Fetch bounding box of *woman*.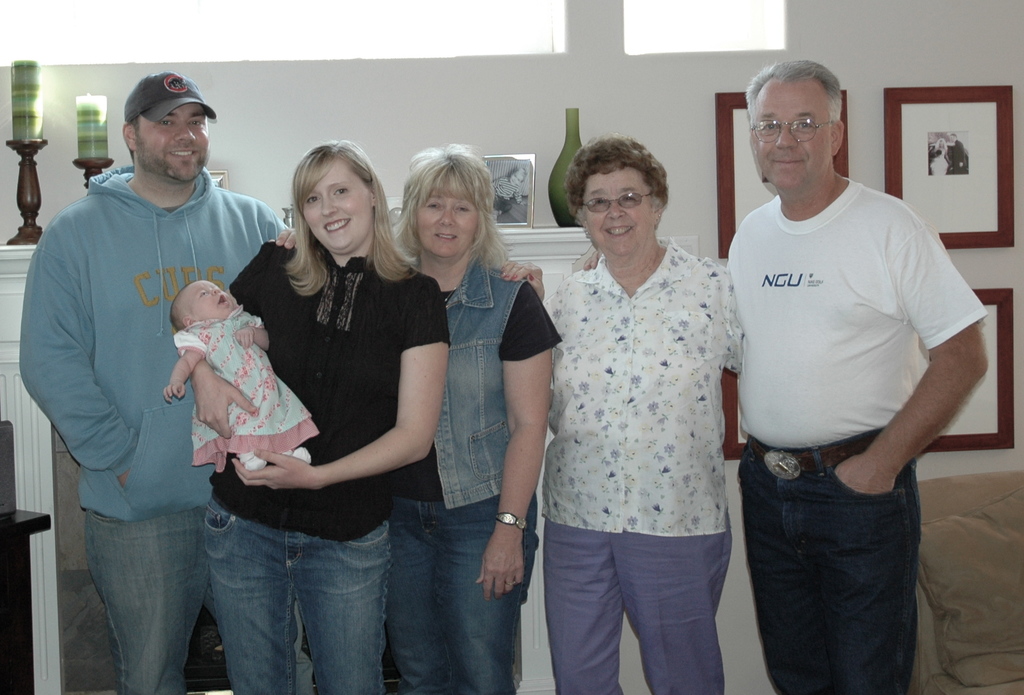
Bbox: box(269, 141, 563, 694).
